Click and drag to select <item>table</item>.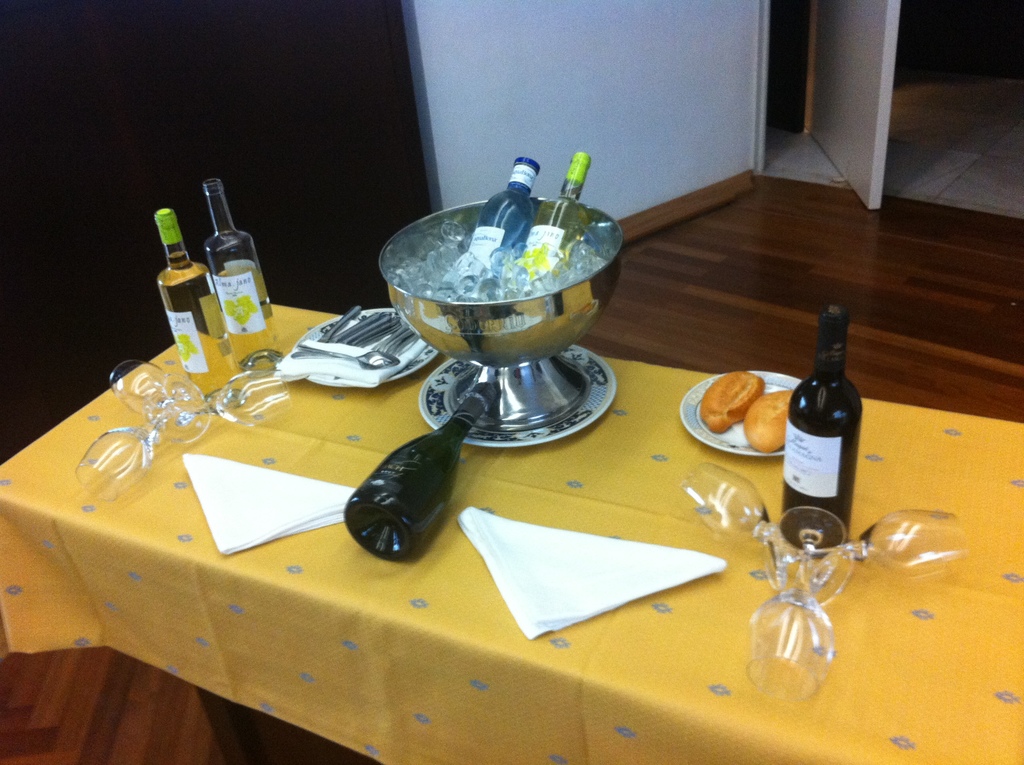
Selection: box(0, 240, 1023, 764).
